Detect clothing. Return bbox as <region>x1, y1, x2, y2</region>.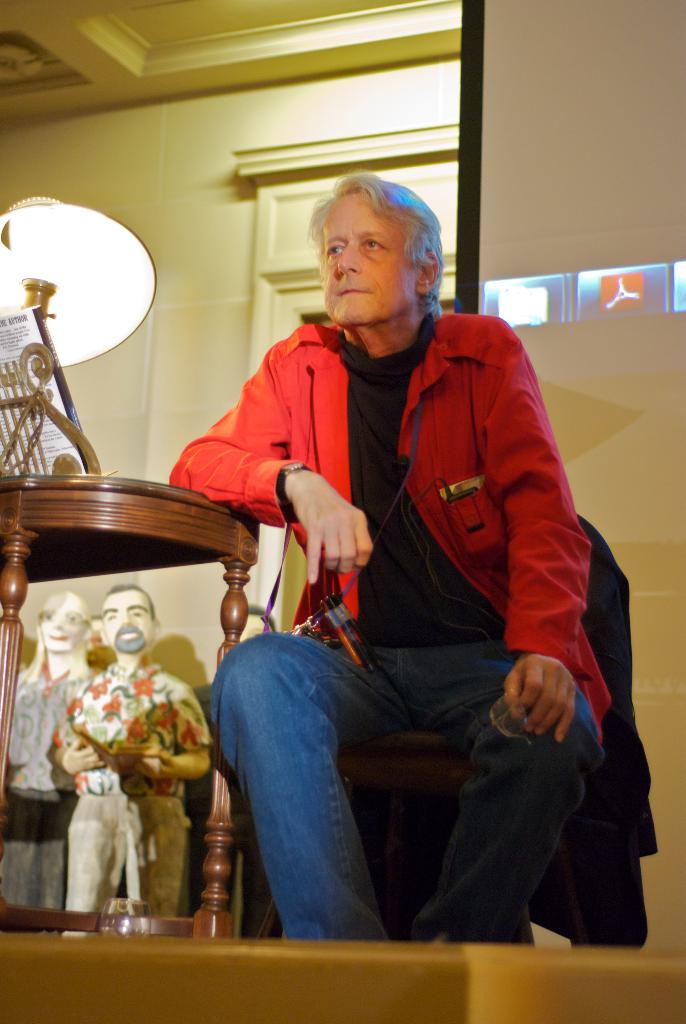
<region>184, 189, 625, 972</region>.
